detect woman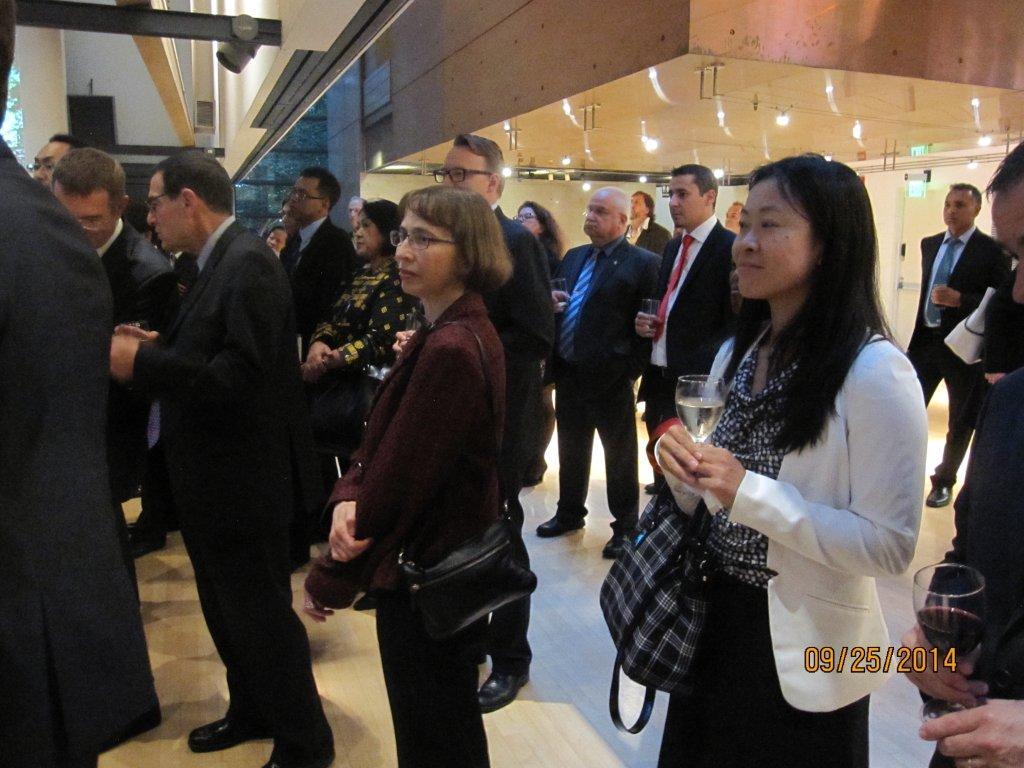
[left=303, top=183, right=516, bottom=767]
